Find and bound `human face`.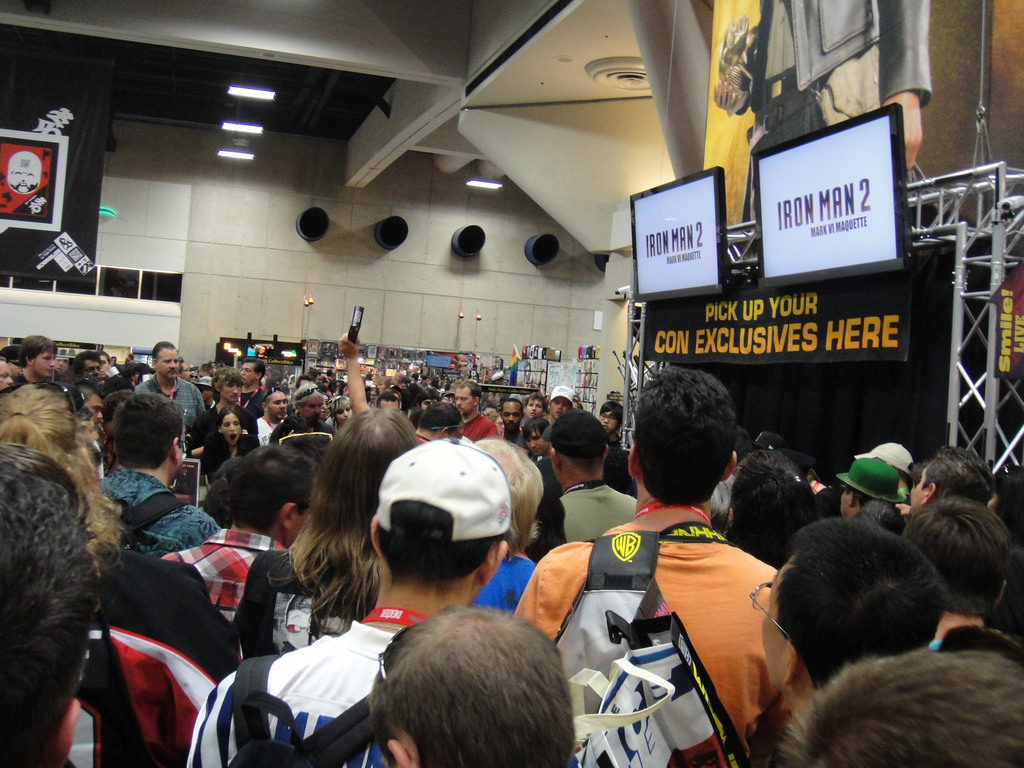
Bound: detection(456, 387, 478, 410).
